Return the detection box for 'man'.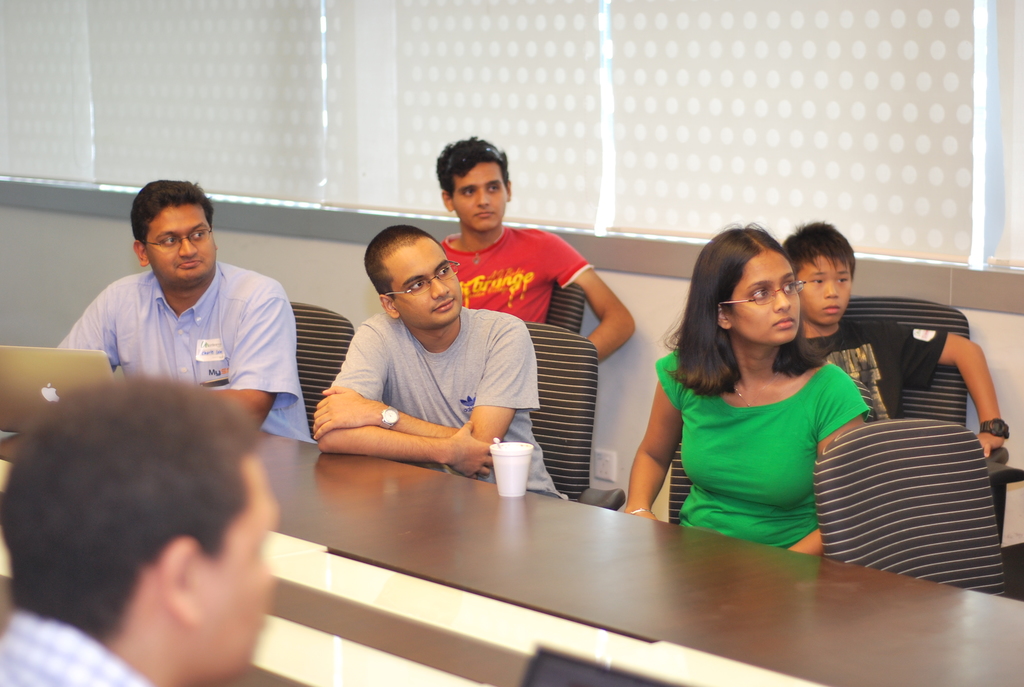
{"x1": 0, "y1": 372, "x2": 278, "y2": 686}.
